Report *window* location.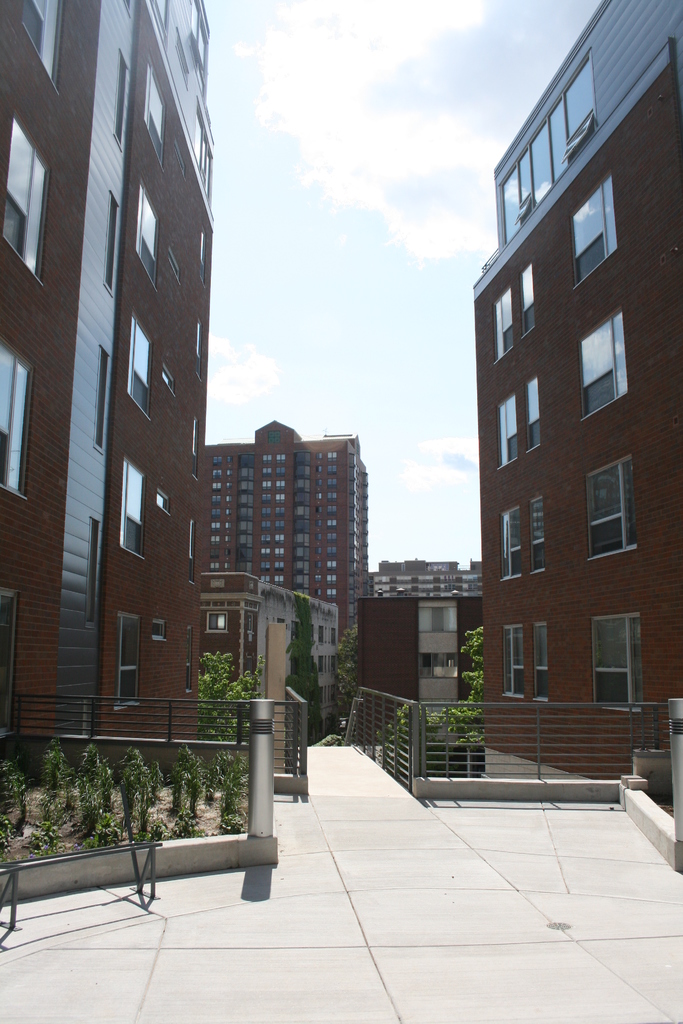
Report: [x1=327, y1=451, x2=337, y2=463].
